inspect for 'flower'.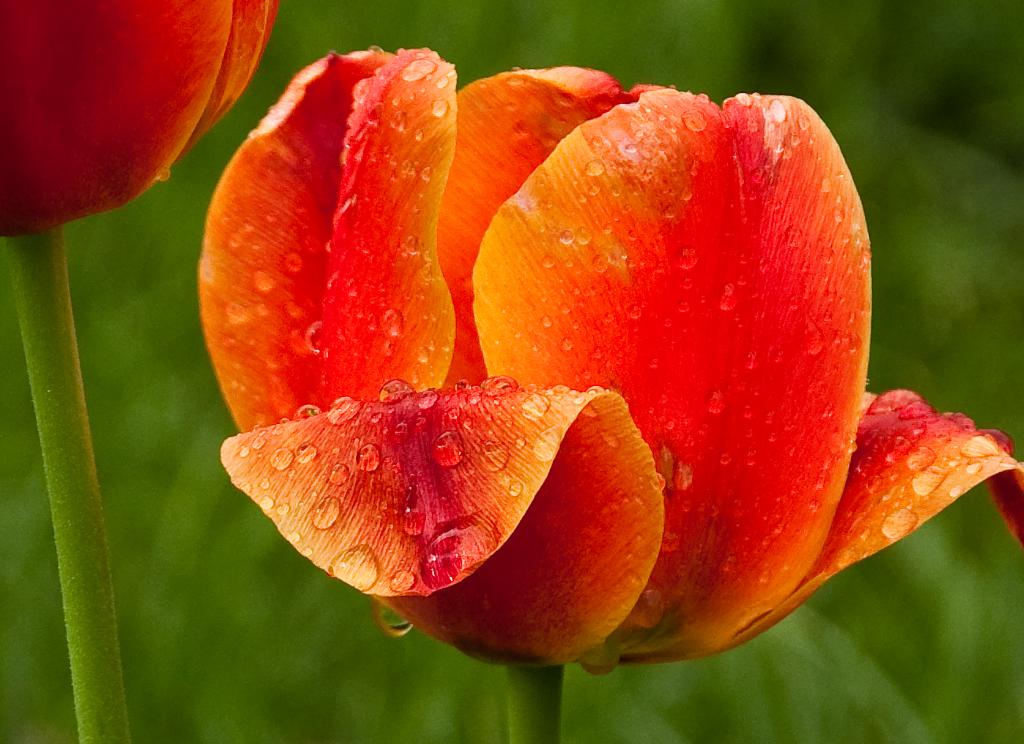
Inspection: left=1, top=0, right=282, bottom=242.
